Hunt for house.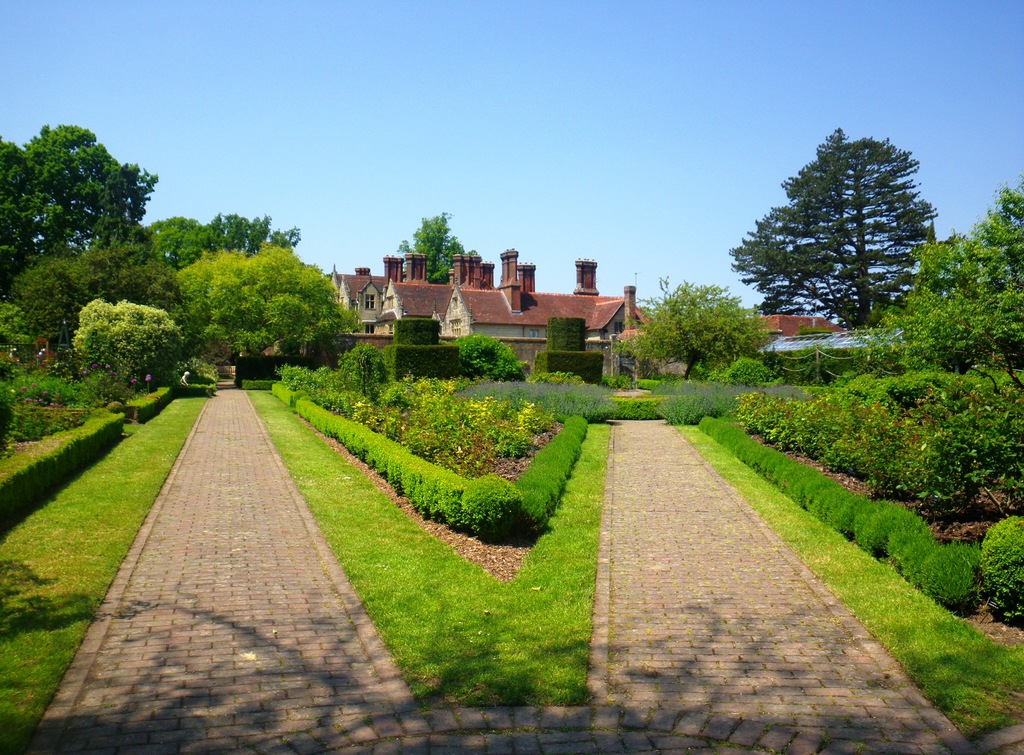
Hunted down at [left=321, top=254, right=652, bottom=379].
